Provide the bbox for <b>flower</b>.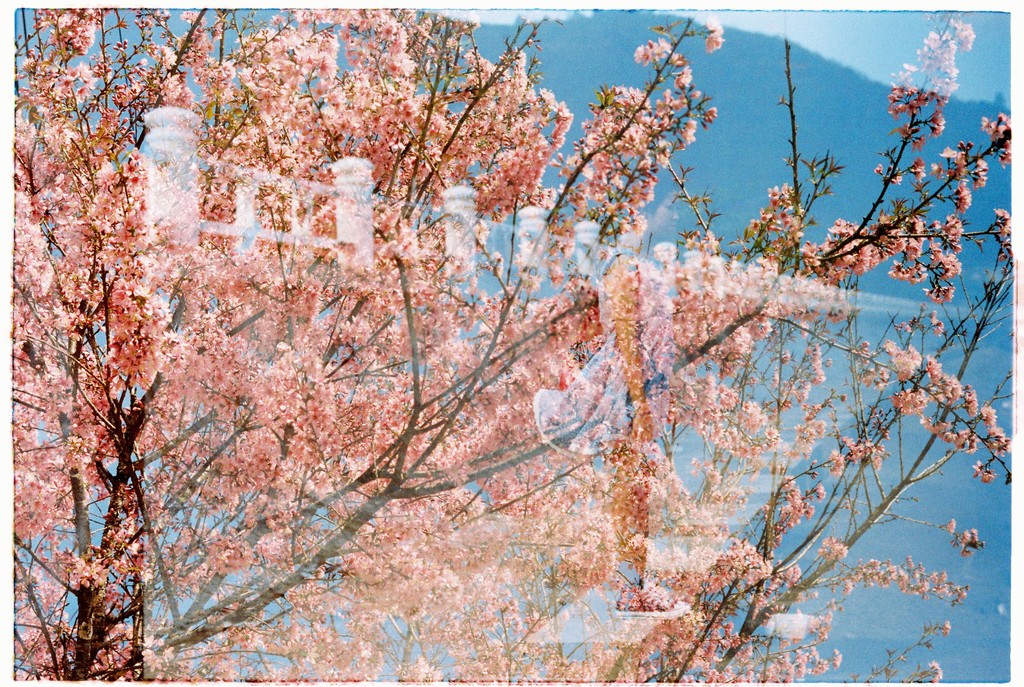
select_region(962, 392, 982, 412).
